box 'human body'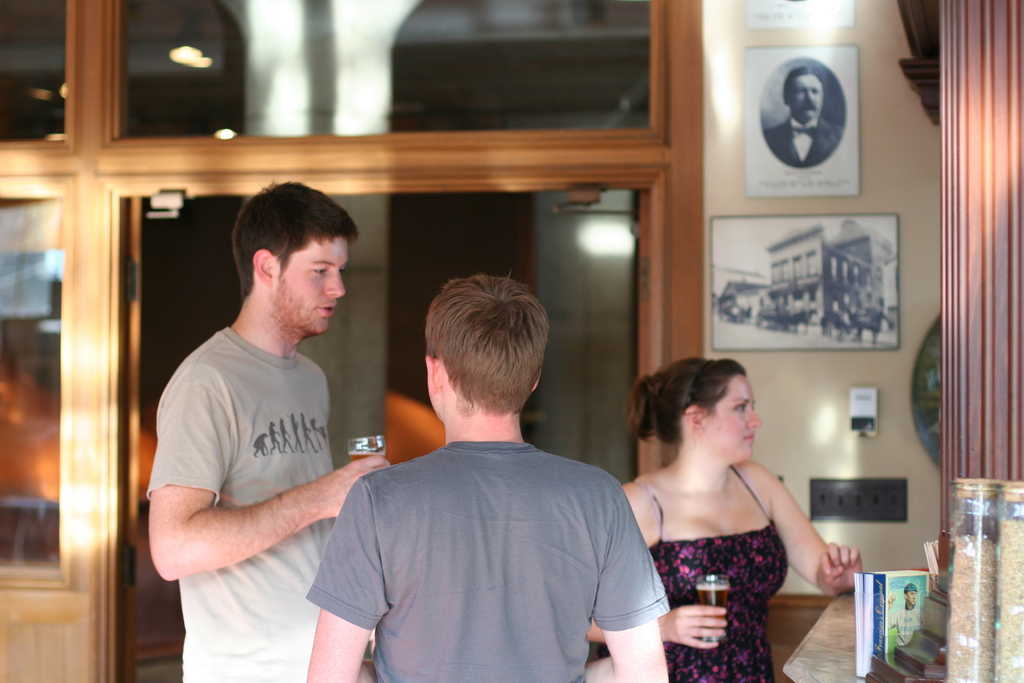
region(306, 431, 675, 682)
